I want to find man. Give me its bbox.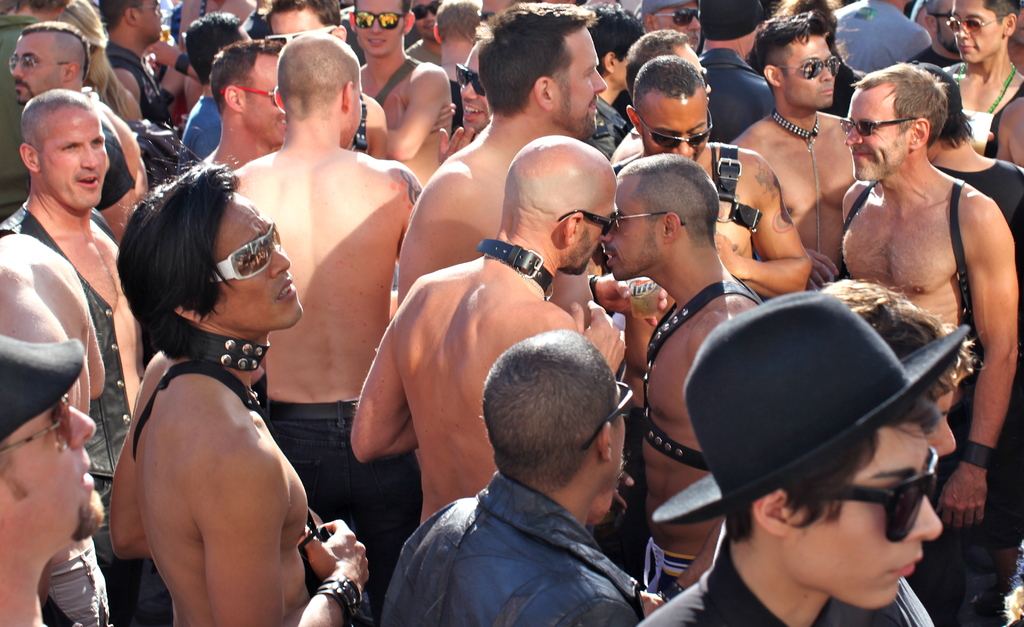
l=590, t=152, r=764, b=607.
